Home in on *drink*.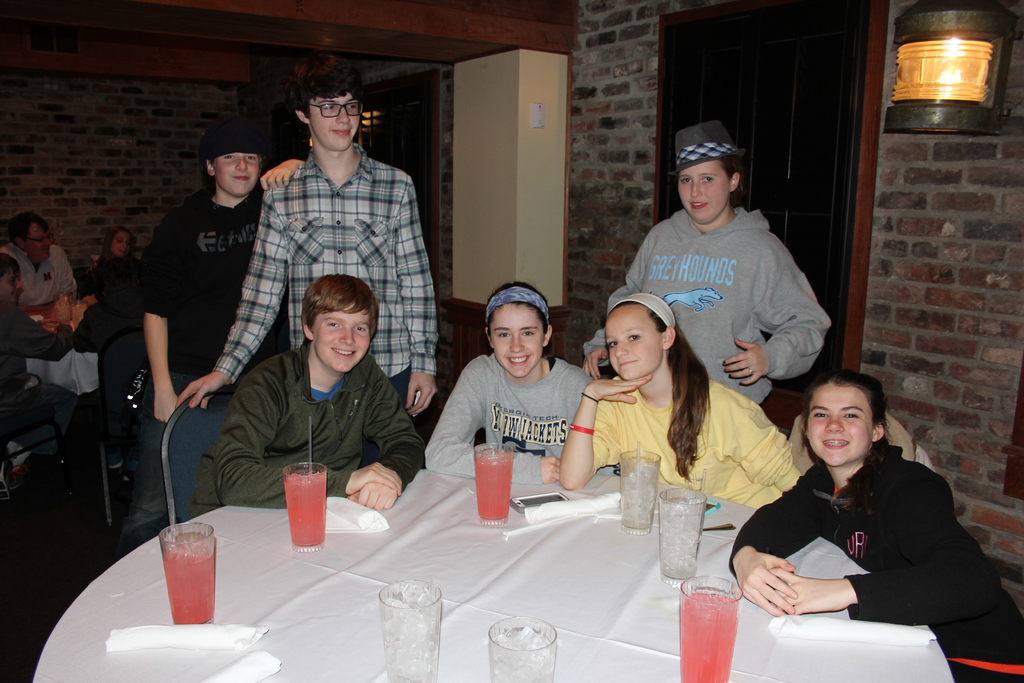
Homed in at 622:465:658:527.
